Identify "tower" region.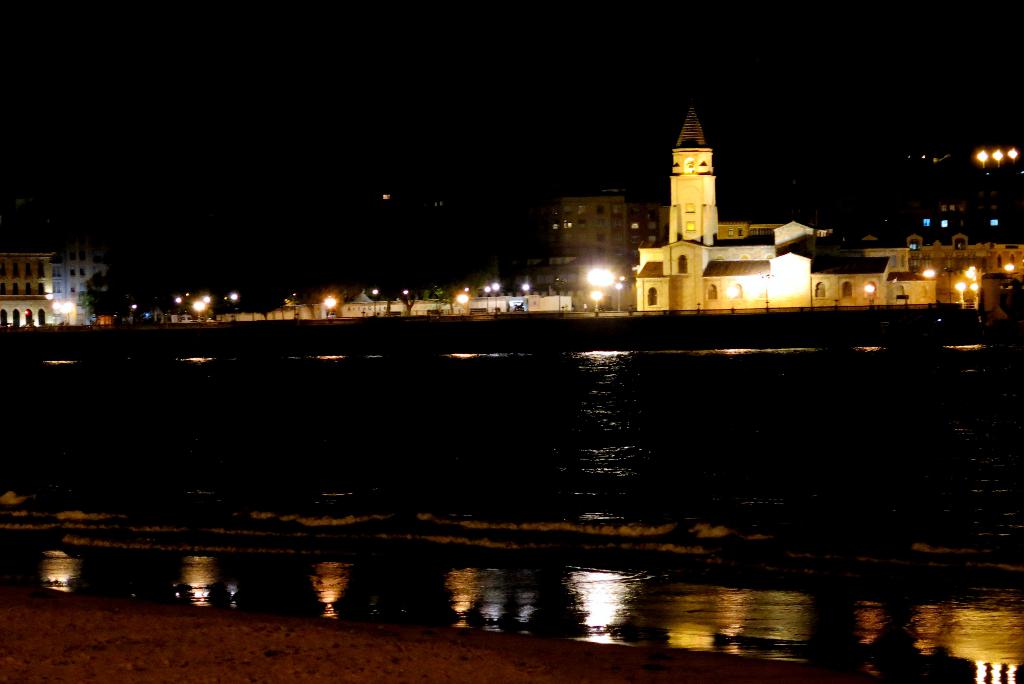
Region: x1=555 y1=172 x2=649 y2=273.
